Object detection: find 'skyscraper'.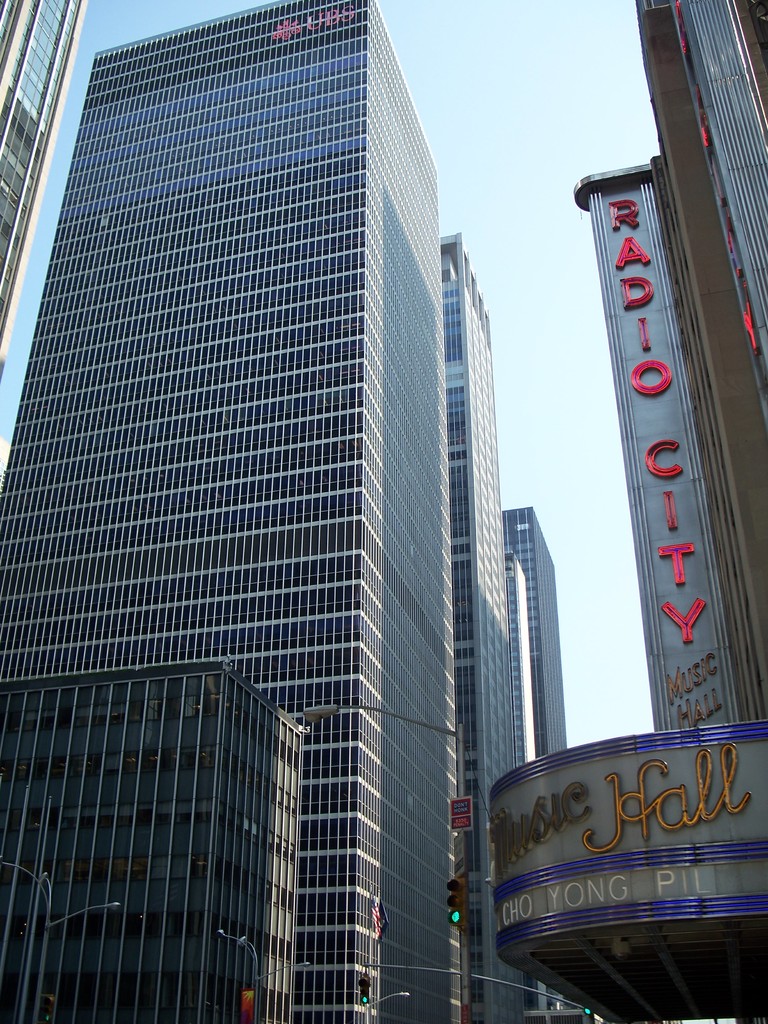
(x1=436, y1=223, x2=534, y2=1023).
